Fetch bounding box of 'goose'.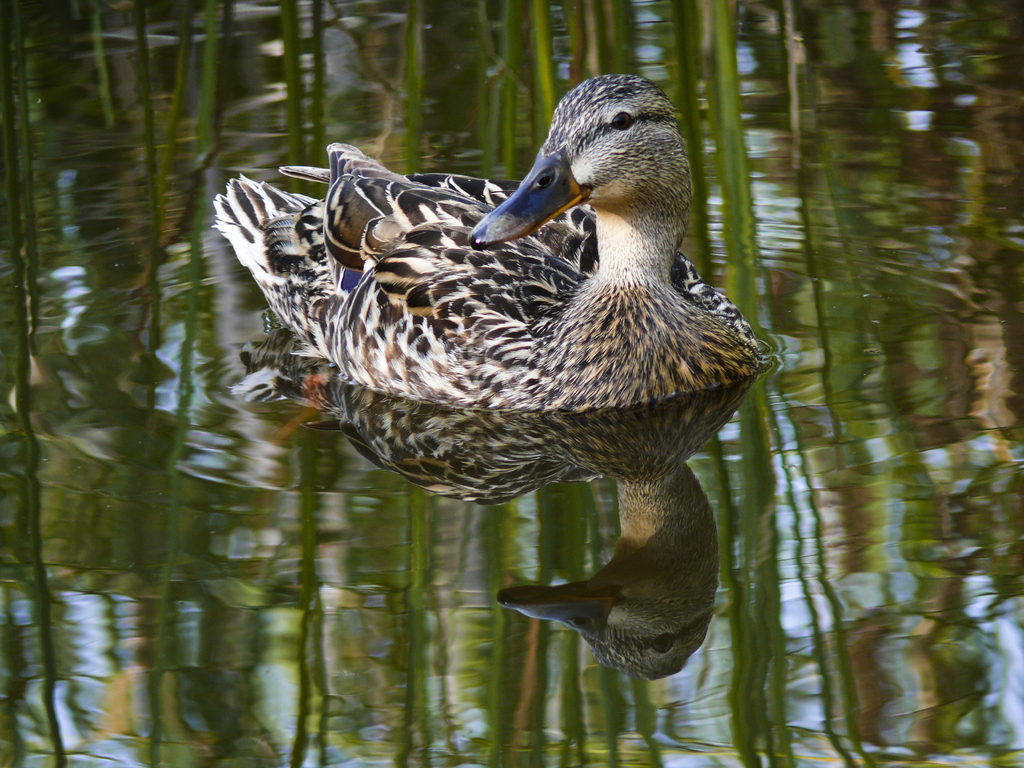
Bbox: locate(207, 71, 765, 414).
